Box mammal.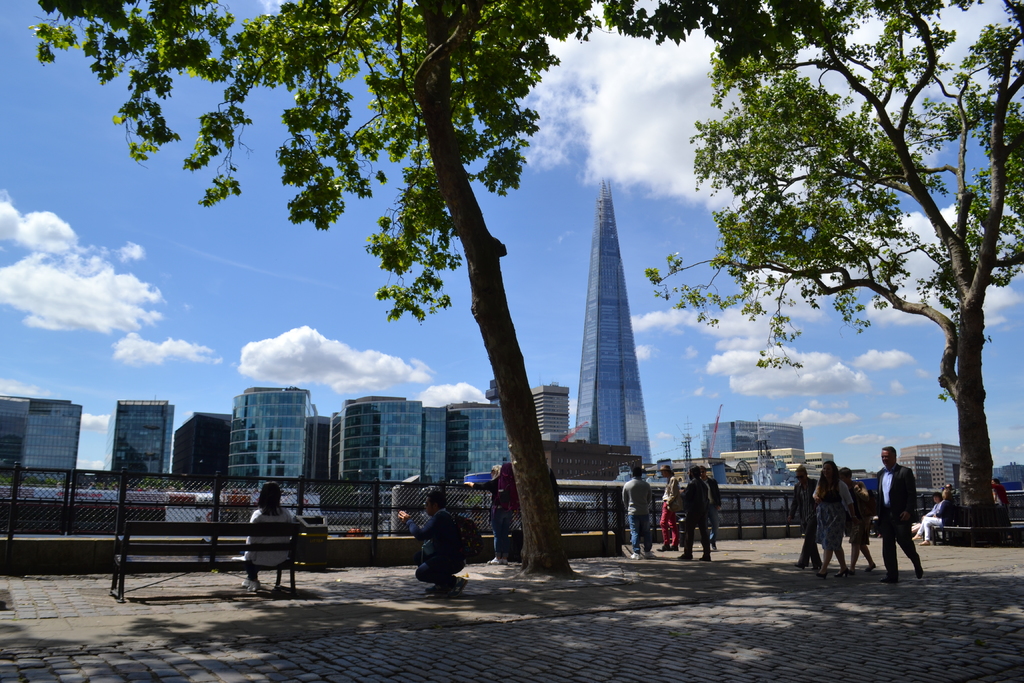
875:445:922:577.
